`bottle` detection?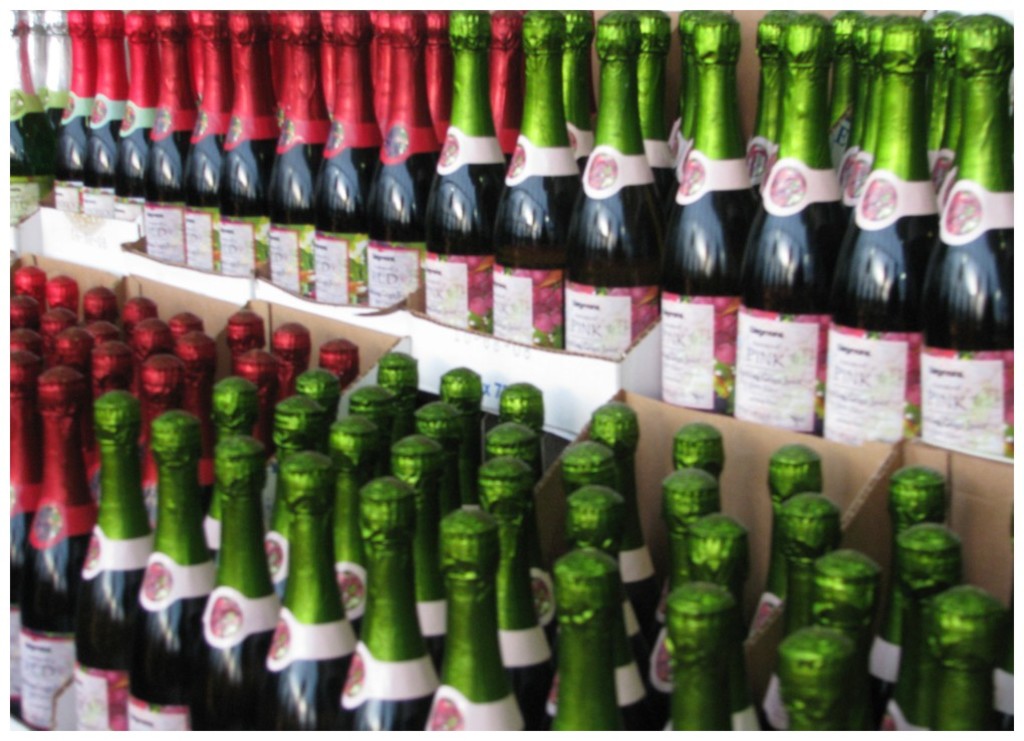
l=123, t=293, r=162, b=334
